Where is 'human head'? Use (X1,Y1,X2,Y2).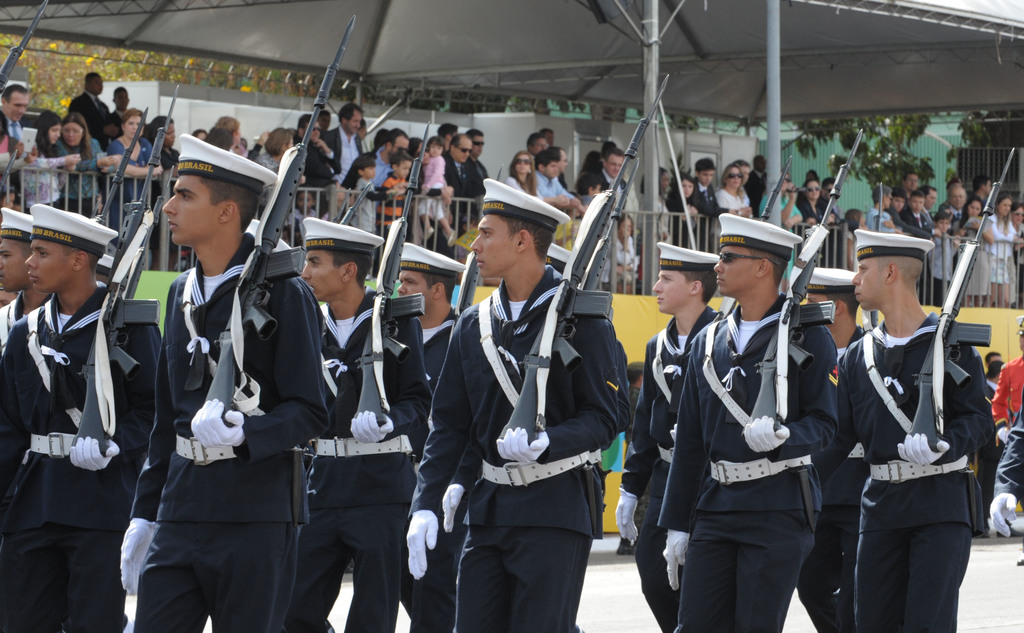
(513,151,532,182).
